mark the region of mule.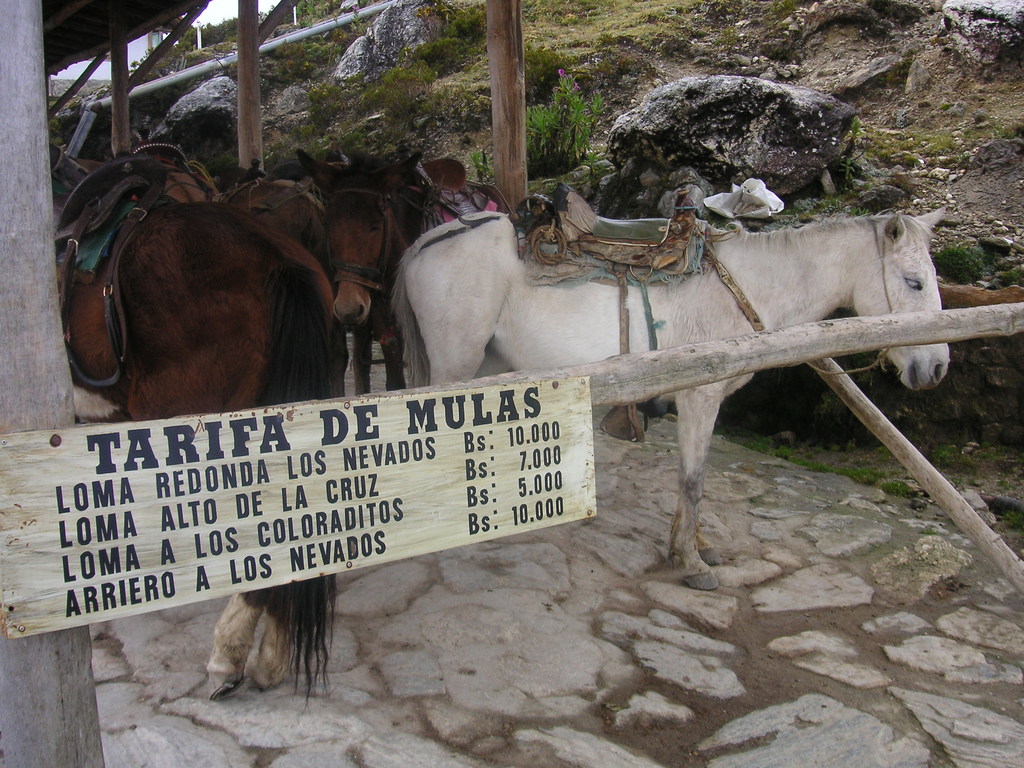
Region: <box>404,132,1011,600</box>.
